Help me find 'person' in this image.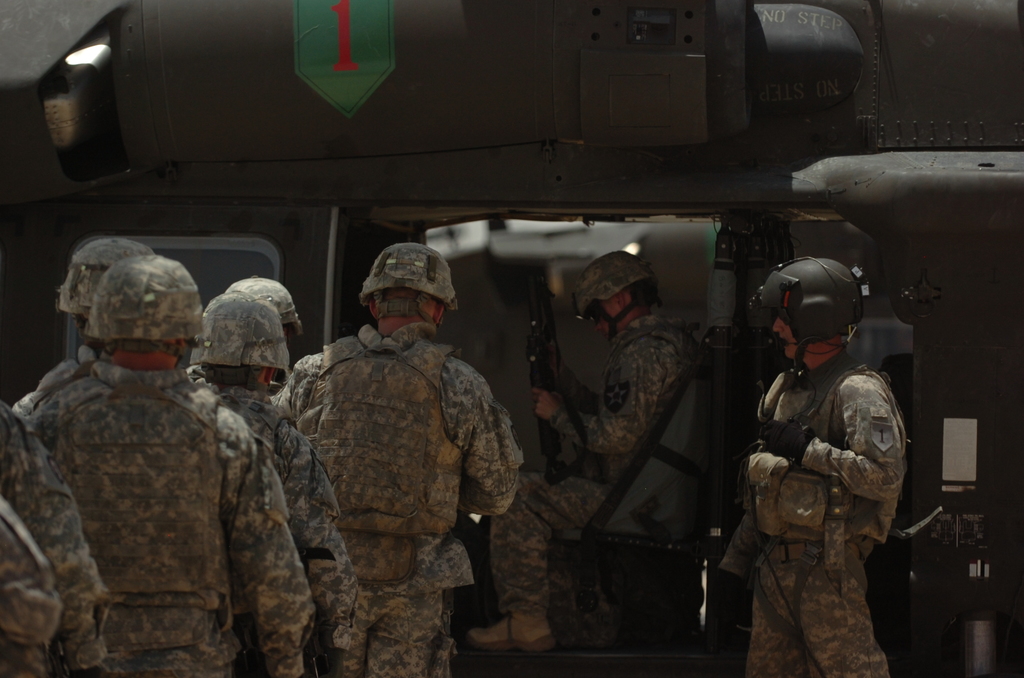
Found it: l=192, t=297, r=371, b=677.
